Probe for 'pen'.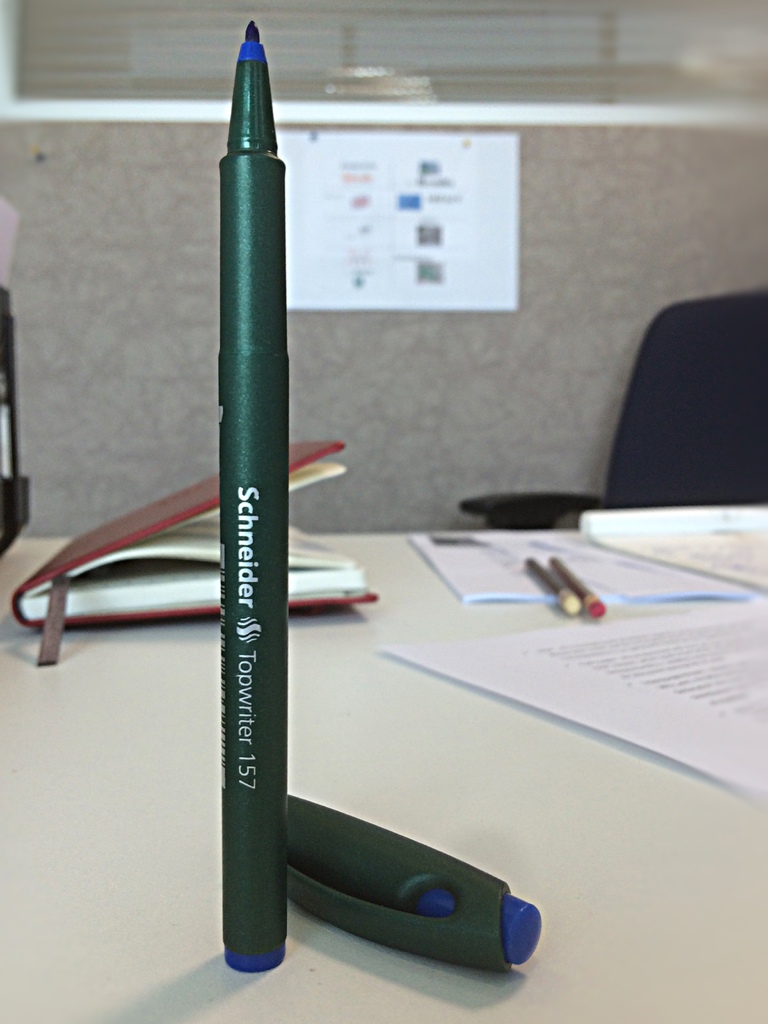
Probe result: 214 18 287 968.
